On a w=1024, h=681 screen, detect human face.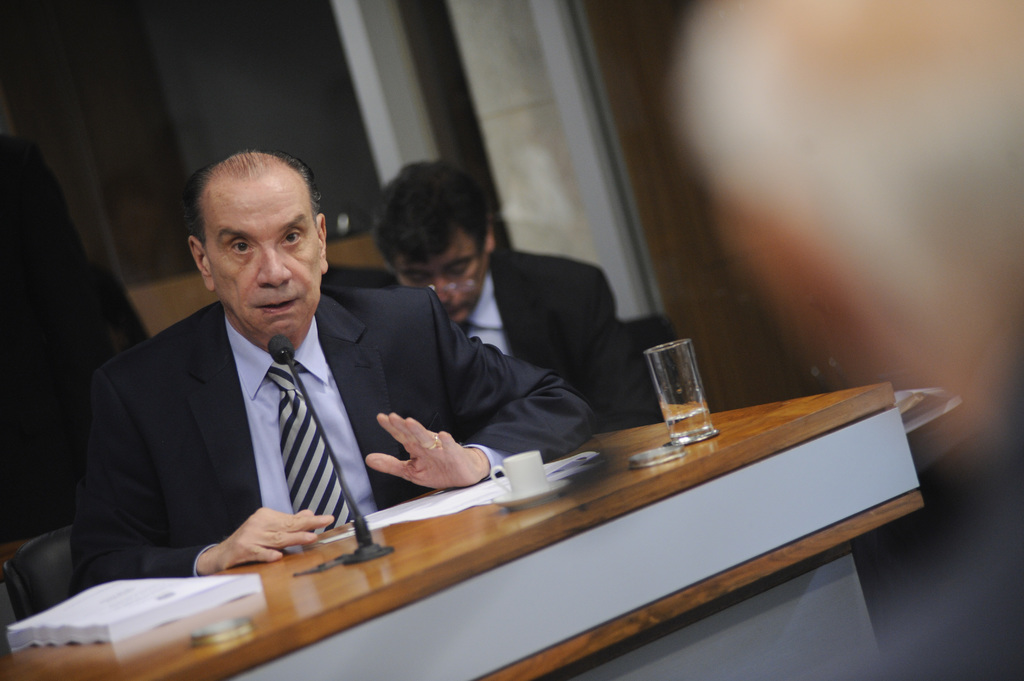
bbox=(399, 232, 493, 320).
